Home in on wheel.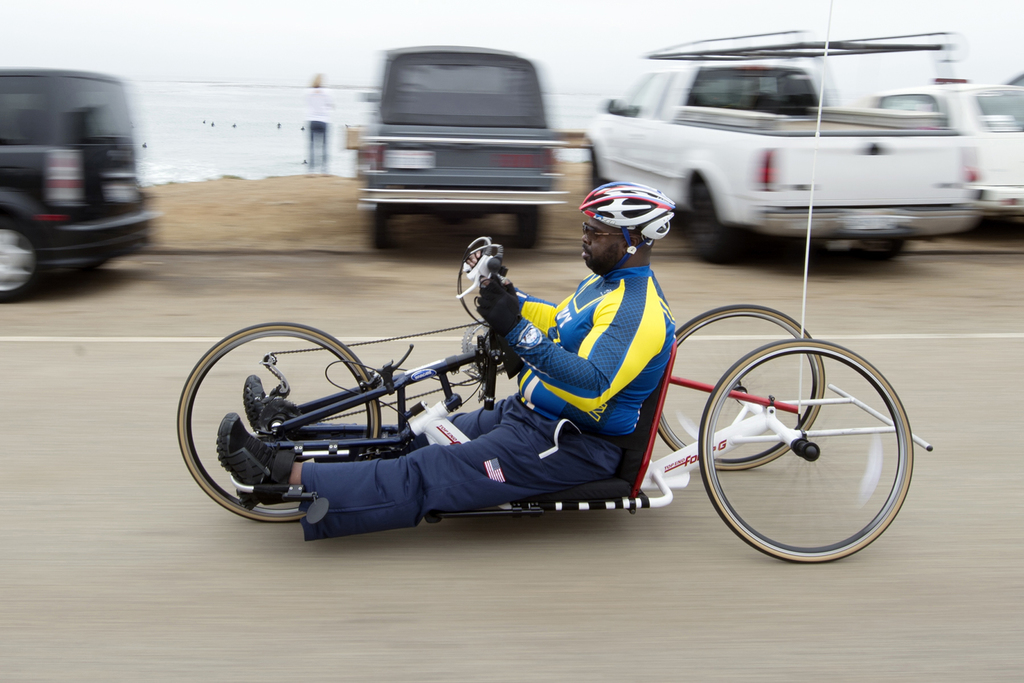
Homed in at rect(366, 207, 397, 252).
